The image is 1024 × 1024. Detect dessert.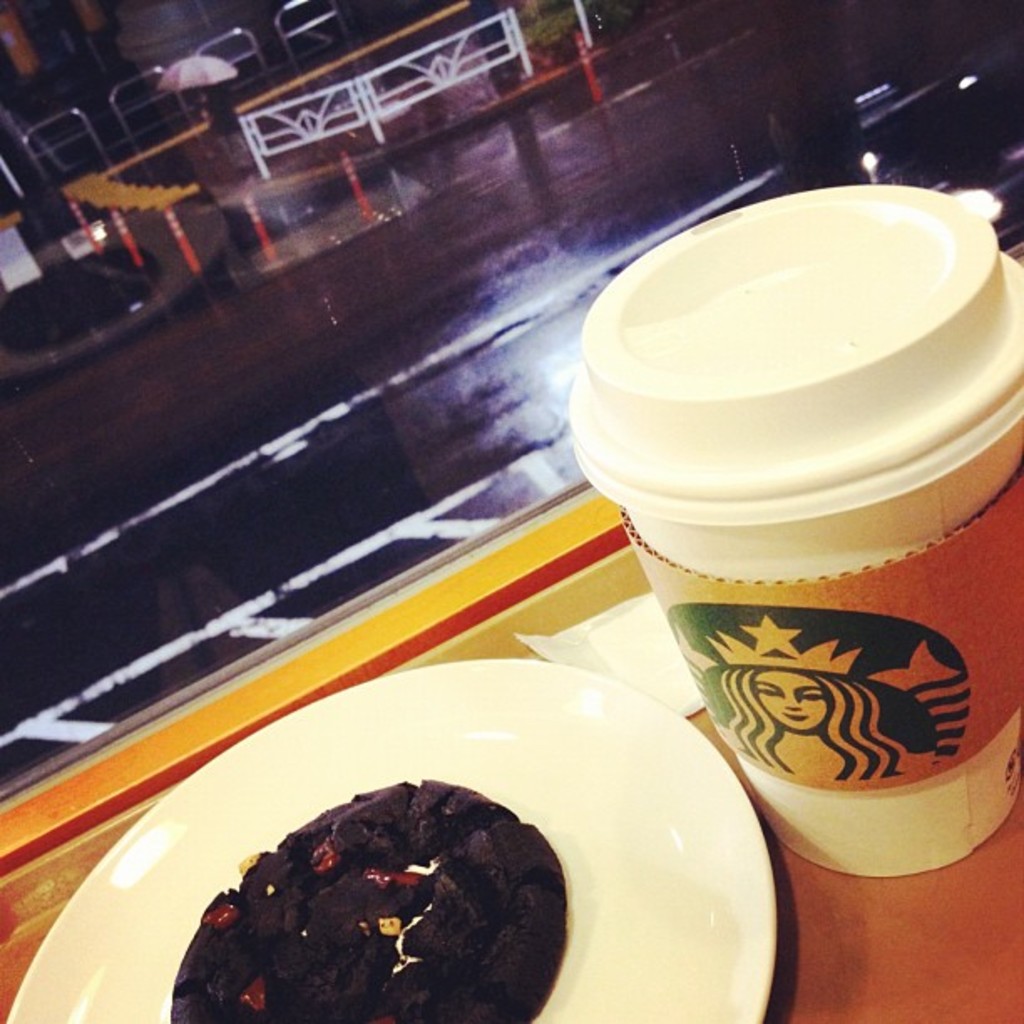
Detection: <bbox>179, 755, 607, 1009</bbox>.
